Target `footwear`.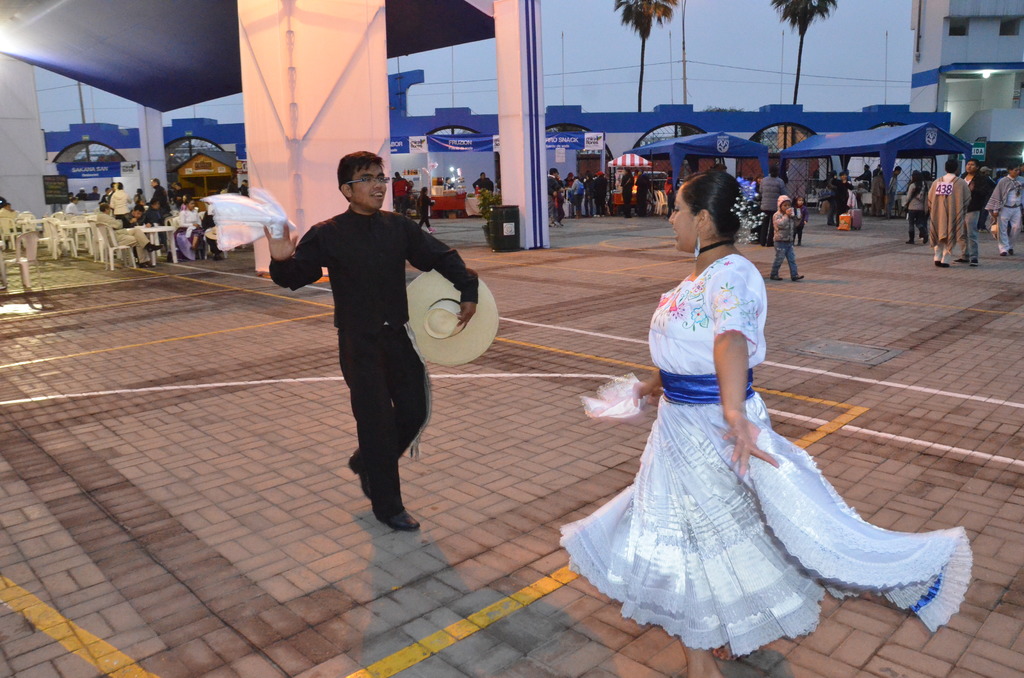
Target region: left=428, top=227, right=433, bottom=233.
